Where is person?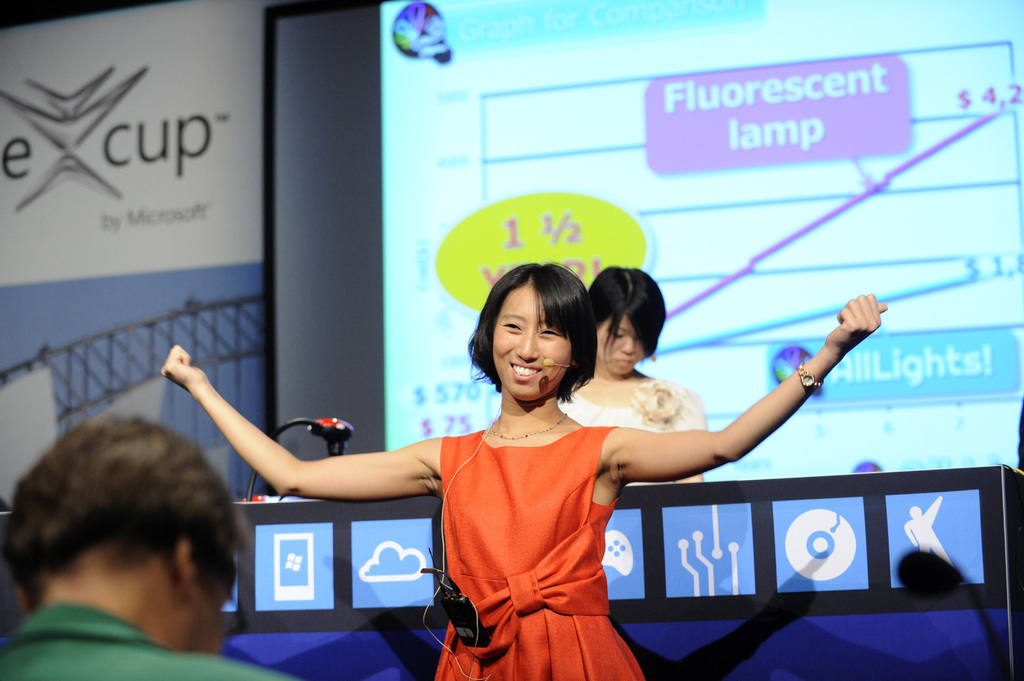
[155, 256, 883, 680].
